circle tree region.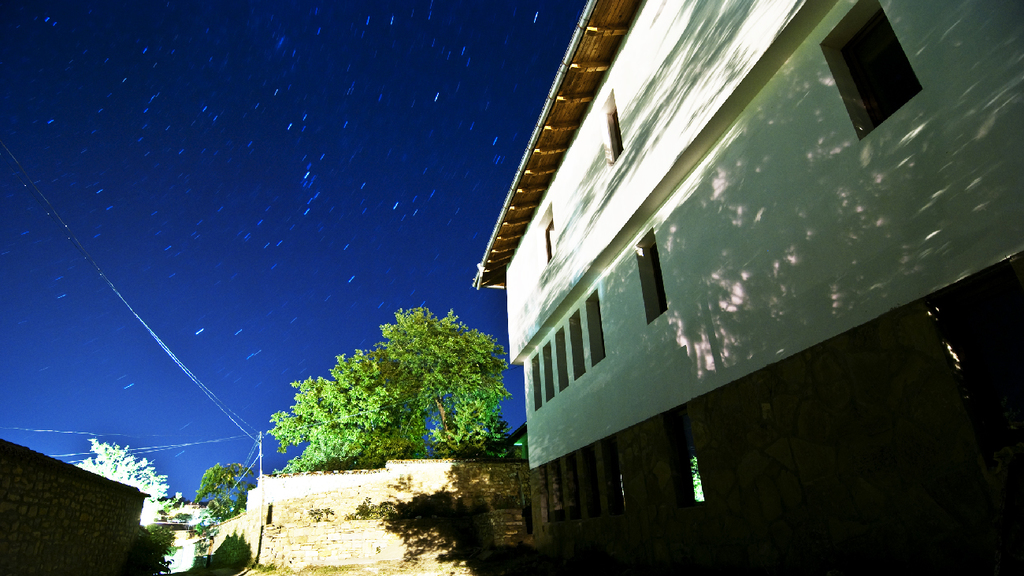
Region: detection(195, 450, 254, 520).
